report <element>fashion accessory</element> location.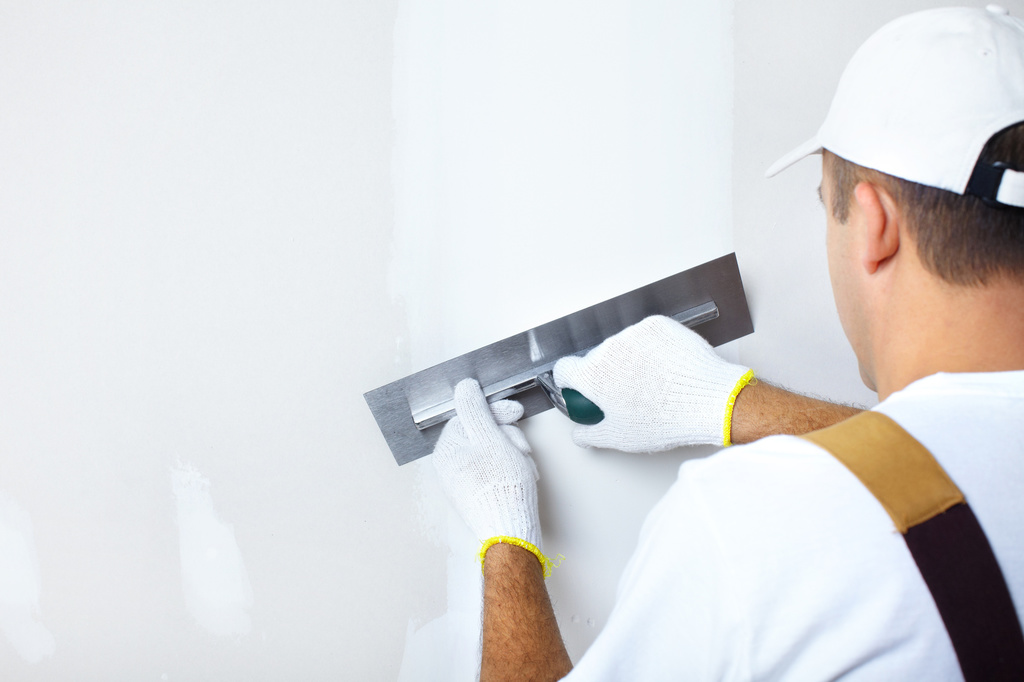
Report: [x1=766, y1=5, x2=1023, y2=209].
